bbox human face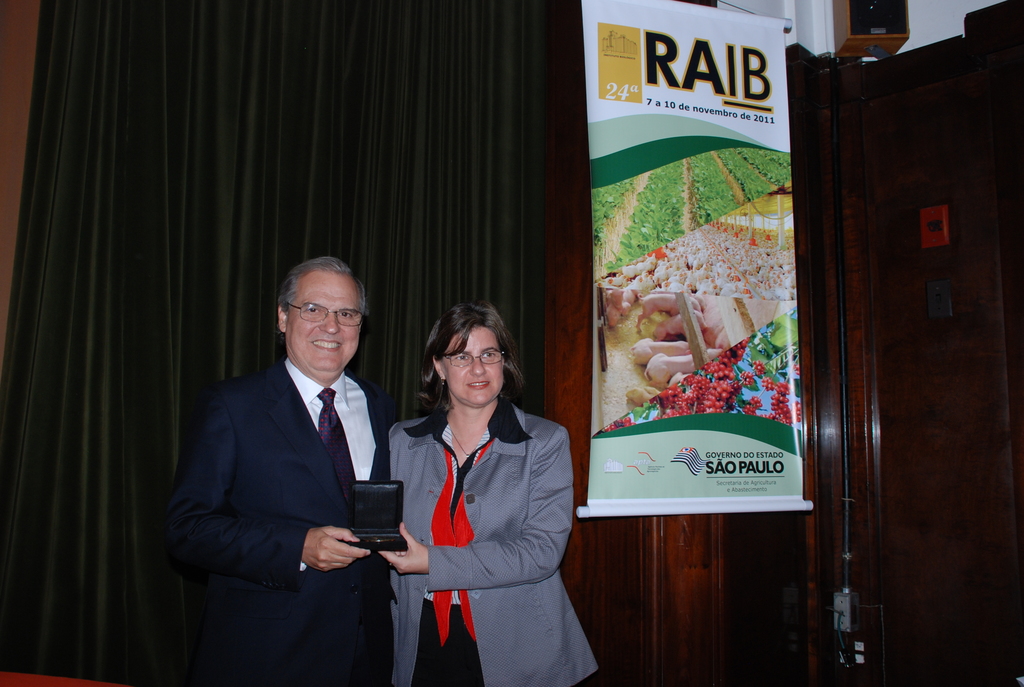
x1=440, y1=329, x2=503, y2=406
